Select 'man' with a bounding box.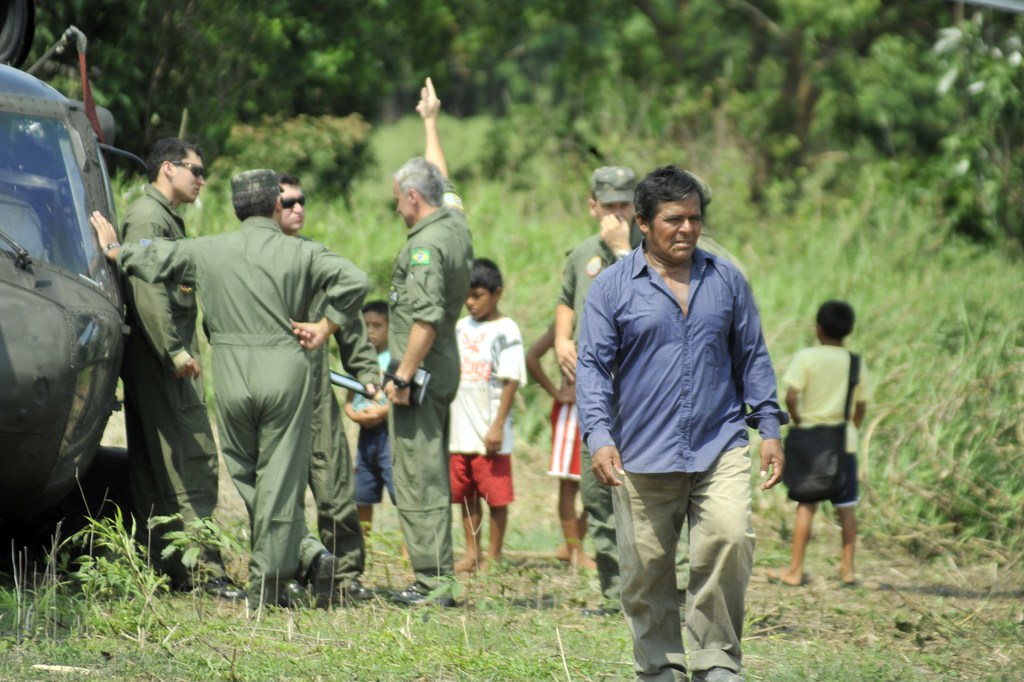
box=[92, 167, 369, 603].
